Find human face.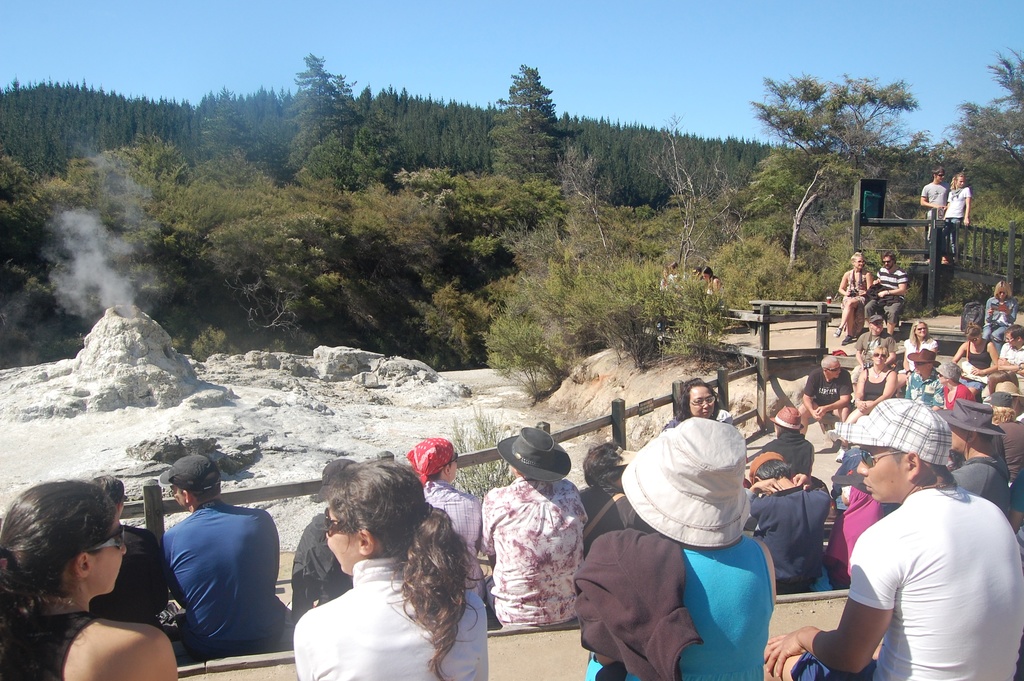
90 524 131 592.
